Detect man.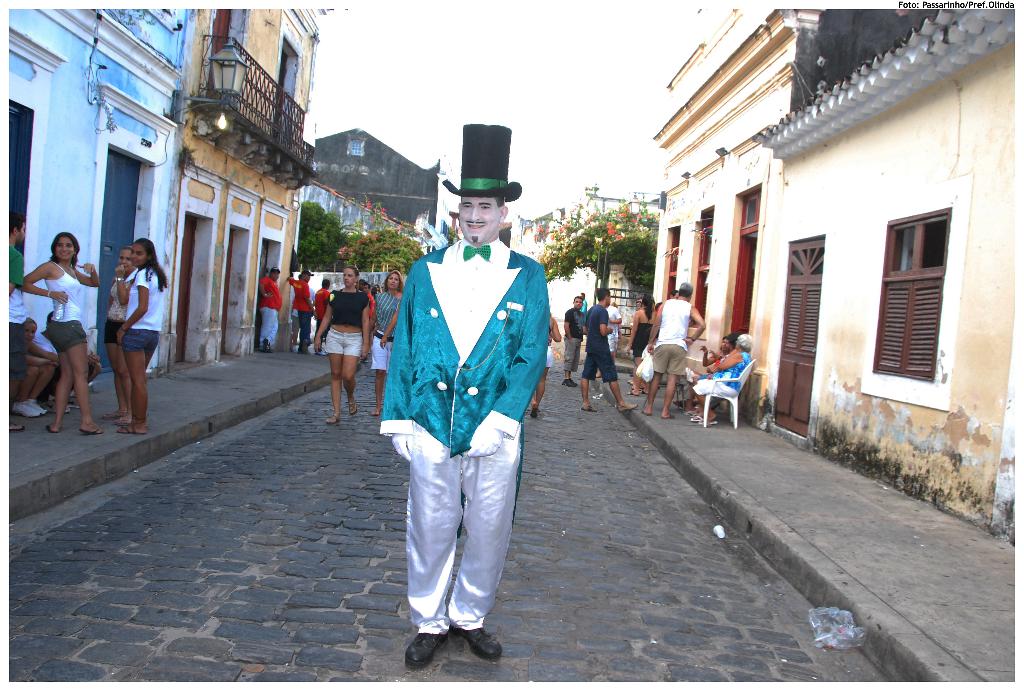
Detected at <bbox>643, 281, 705, 420</bbox>.
